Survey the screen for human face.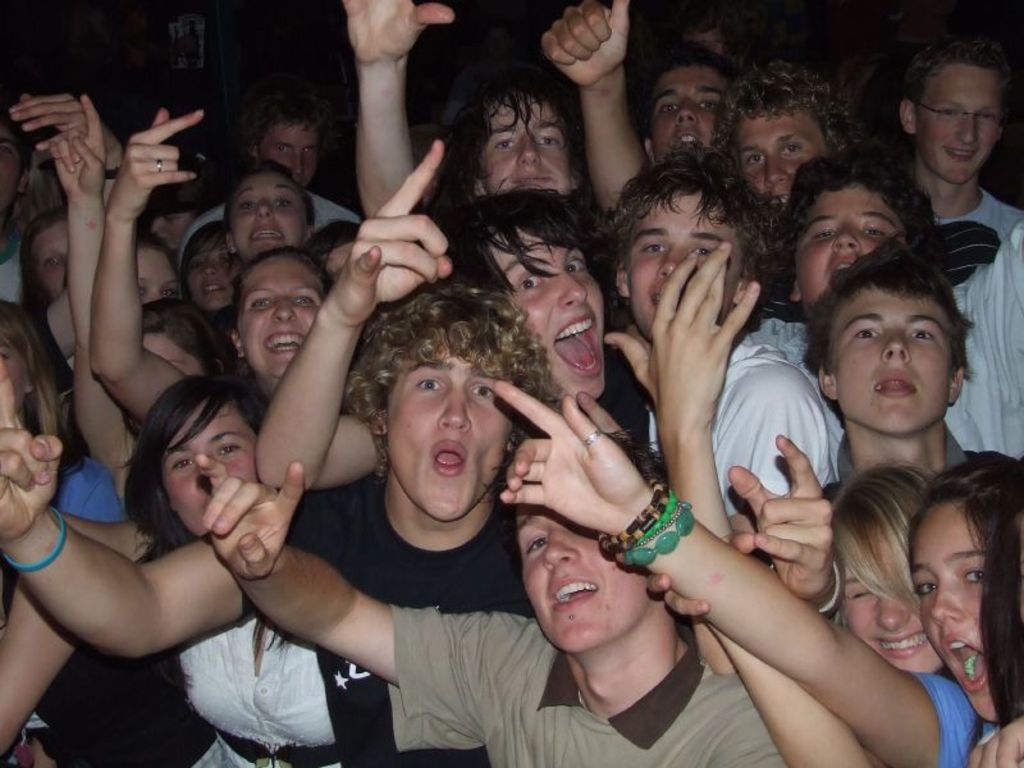
Survey found: bbox=[184, 234, 229, 300].
